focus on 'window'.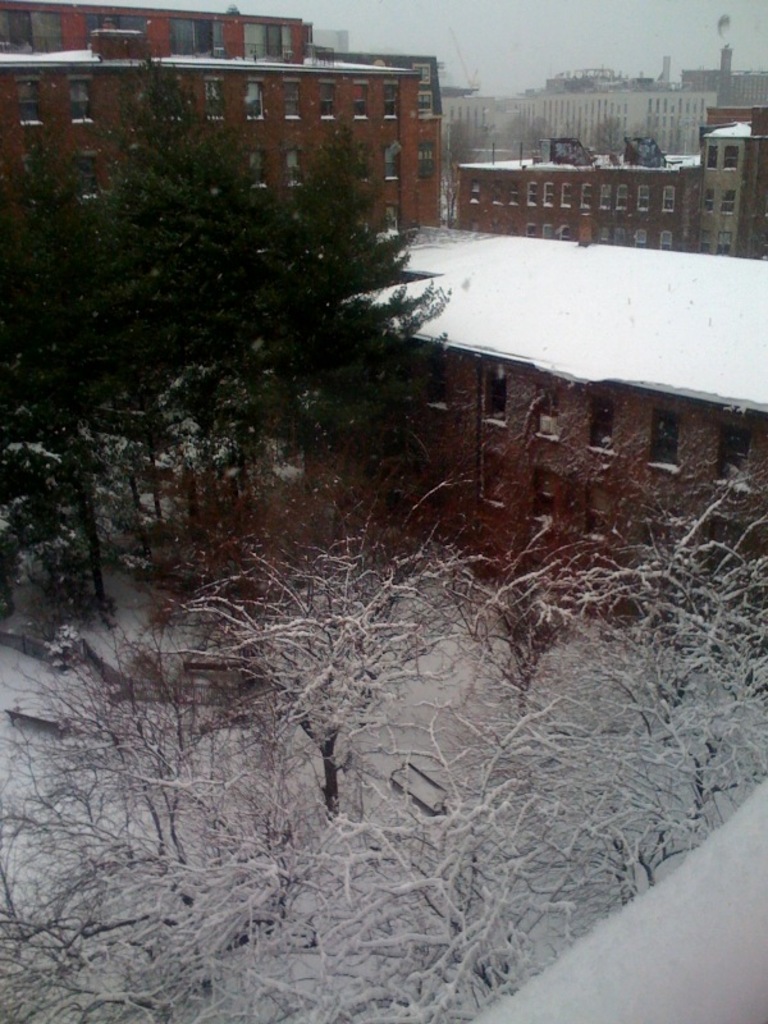
Focused at left=694, top=232, right=714, bottom=255.
